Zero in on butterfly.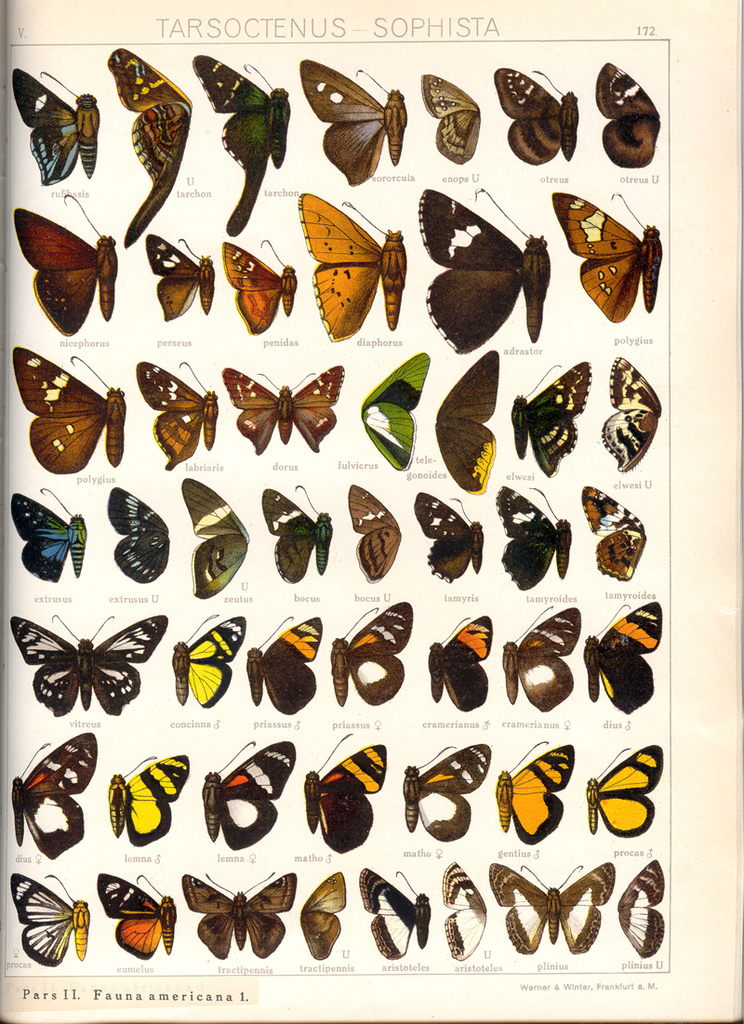
Zeroed in: 219 362 349 448.
